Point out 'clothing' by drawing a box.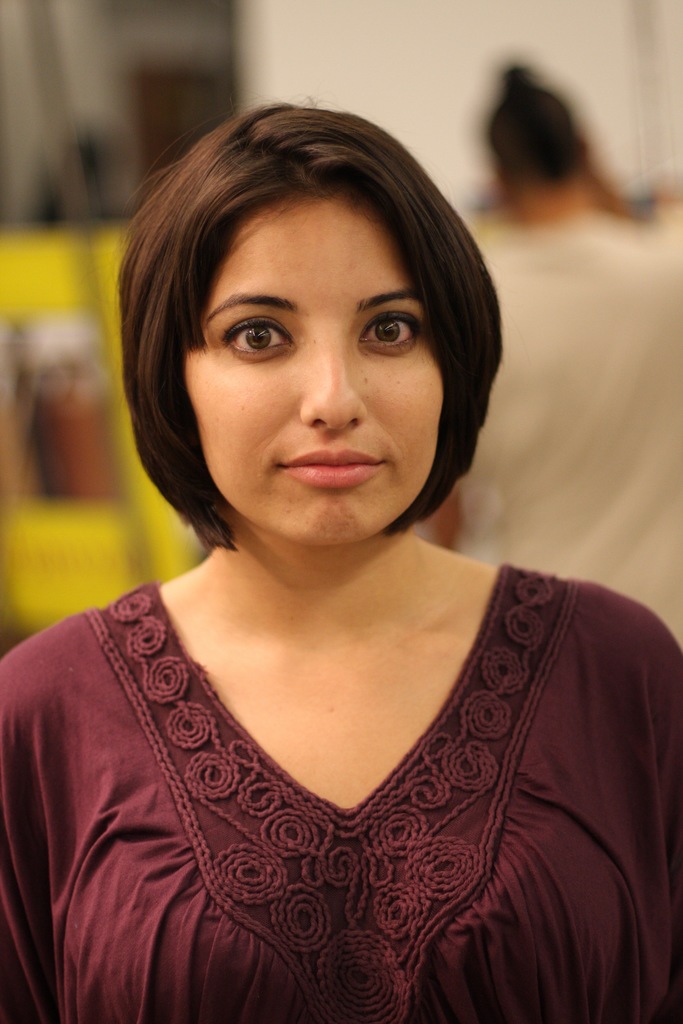
region(456, 212, 682, 636).
